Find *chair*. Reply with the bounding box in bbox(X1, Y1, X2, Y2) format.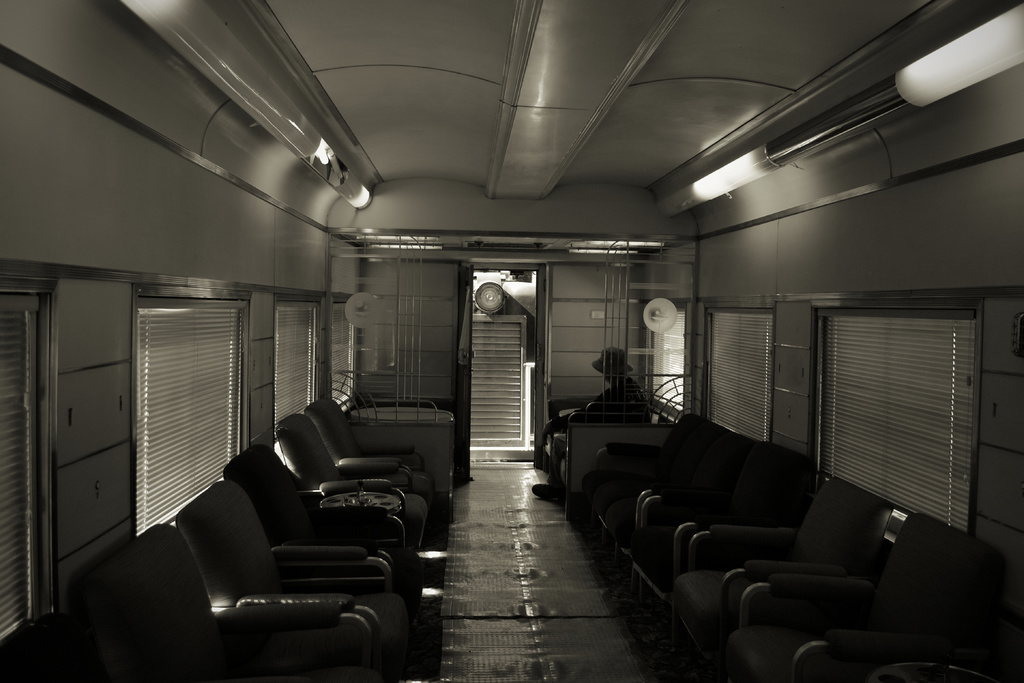
bbox(305, 399, 439, 504).
